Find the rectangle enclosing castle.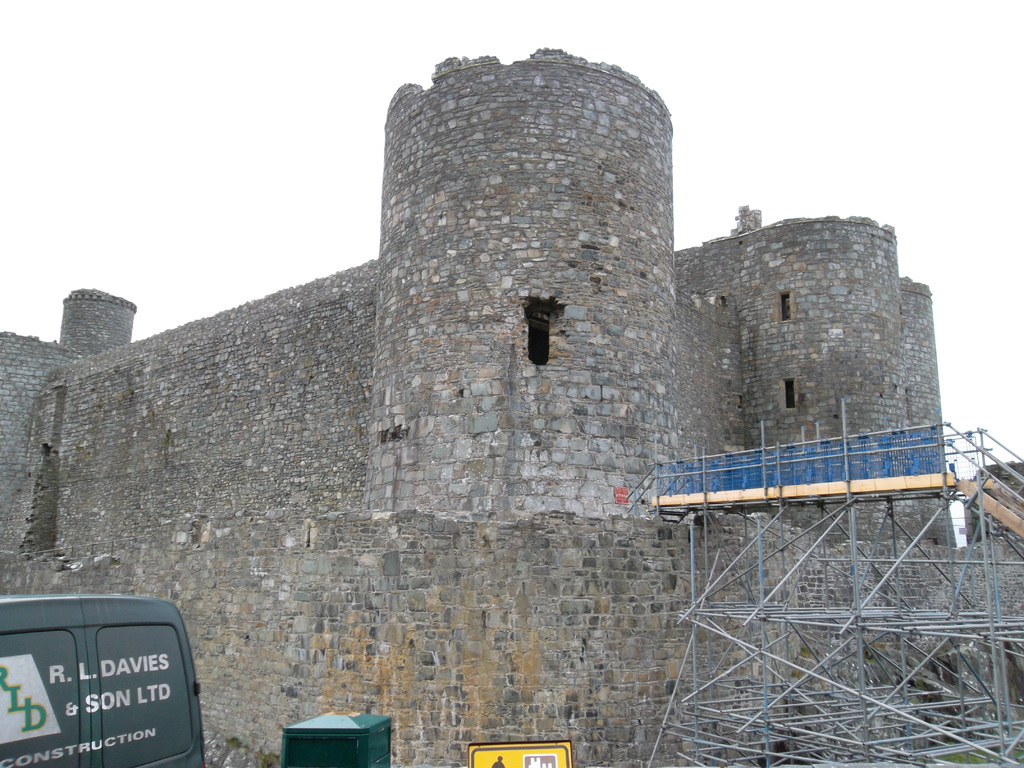
bbox=(0, 43, 1023, 767).
